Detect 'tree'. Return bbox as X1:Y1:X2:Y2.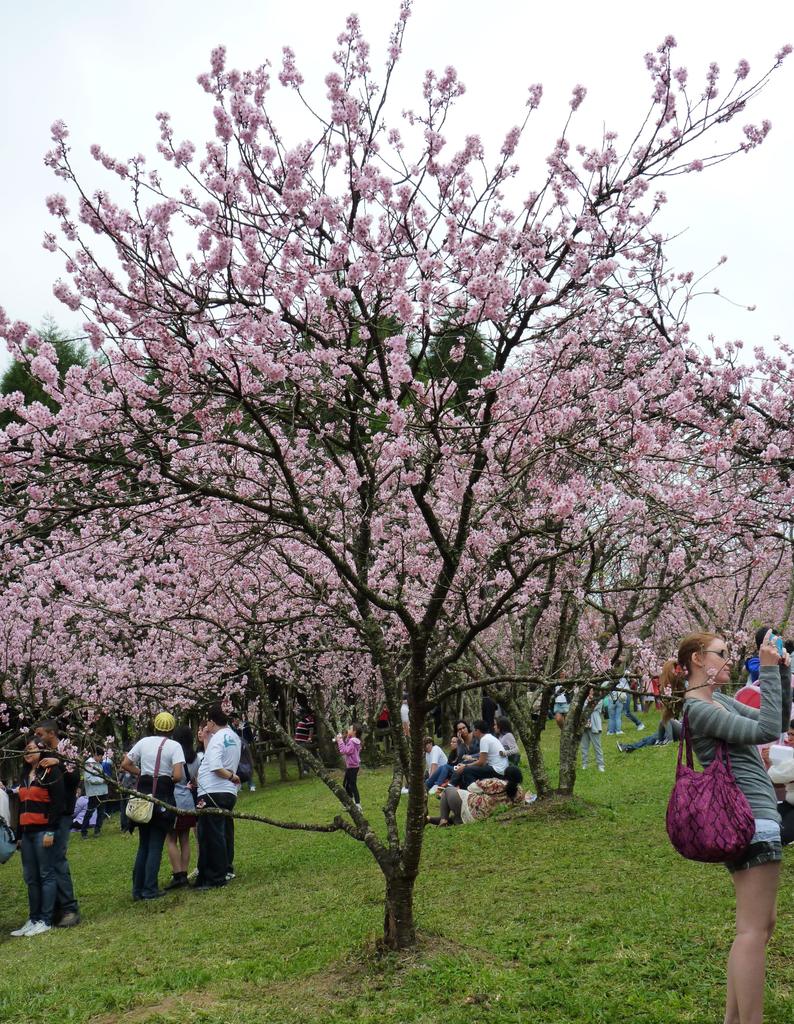
34:0:793:950.
